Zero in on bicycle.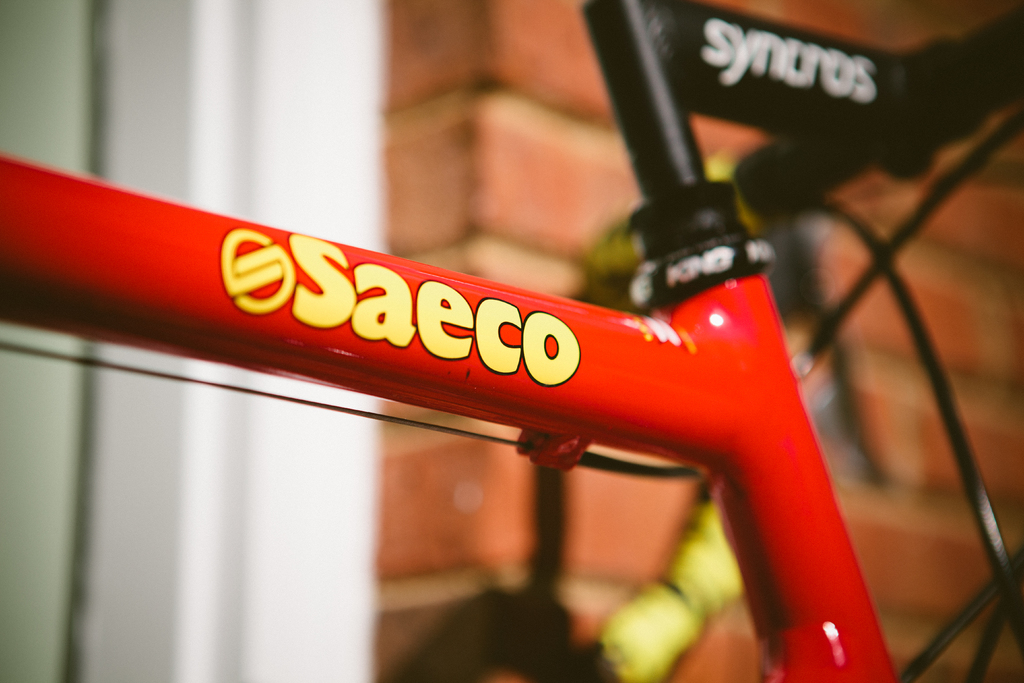
Zeroed in: [x1=0, y1=0, x2=1023, y2=682].
